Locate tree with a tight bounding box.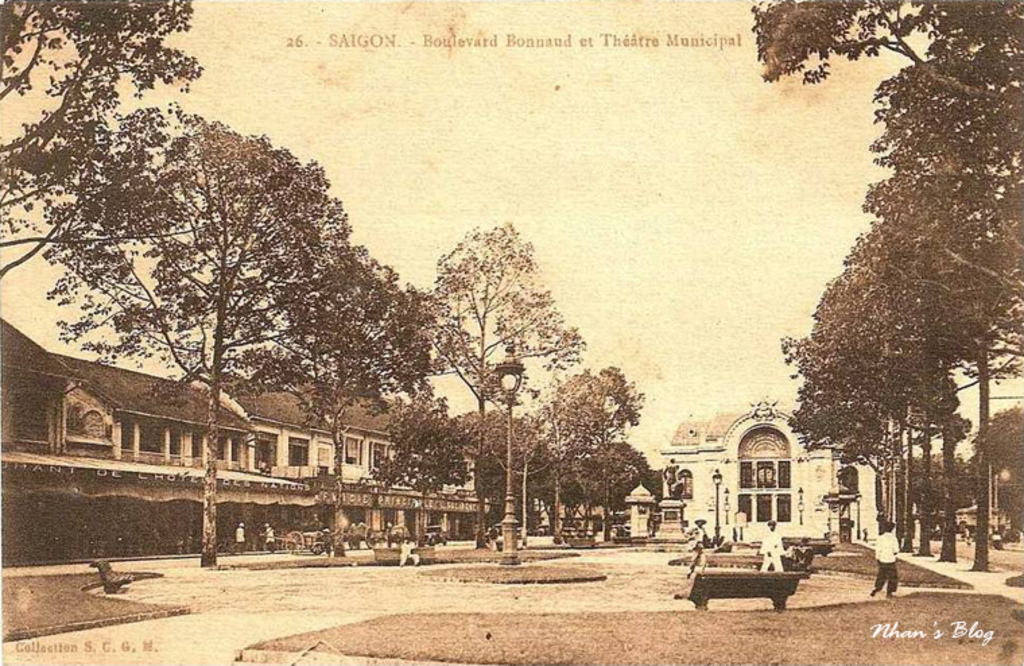
bbox=(578, 365, 672, 573).
